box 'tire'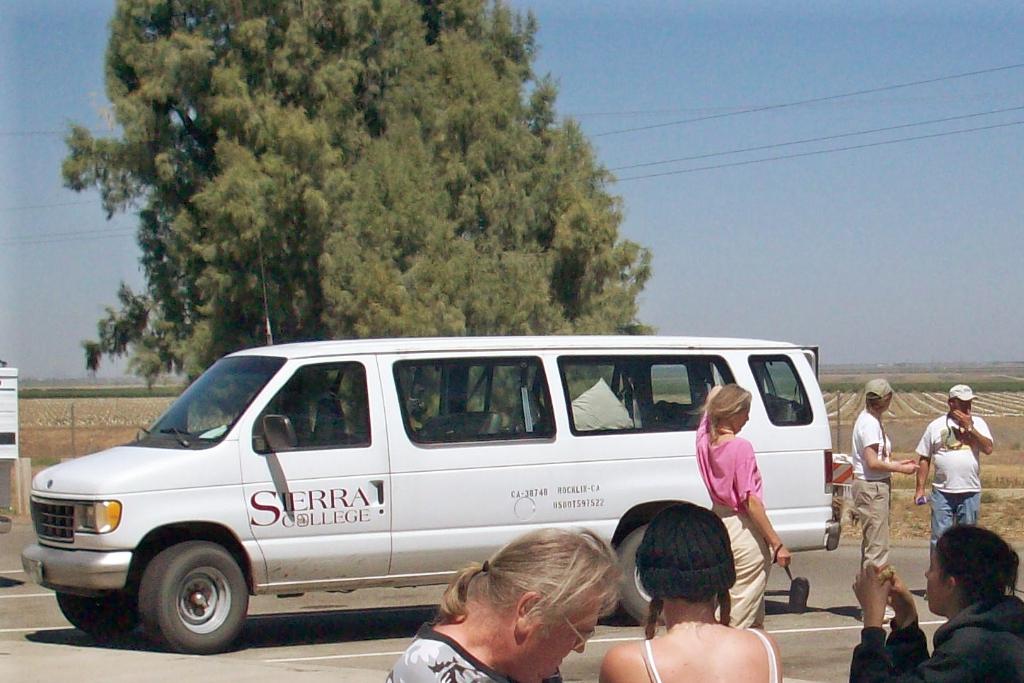
bbox(611, 516, 669, 626)
